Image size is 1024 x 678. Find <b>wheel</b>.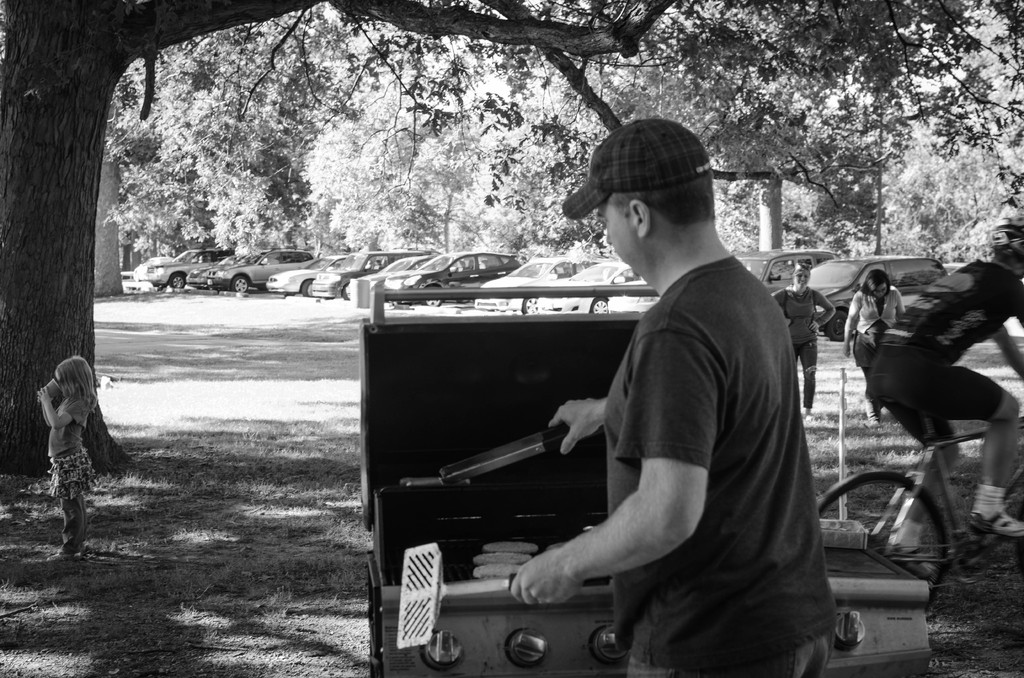
bbox=(168, 271, 185, 289).
